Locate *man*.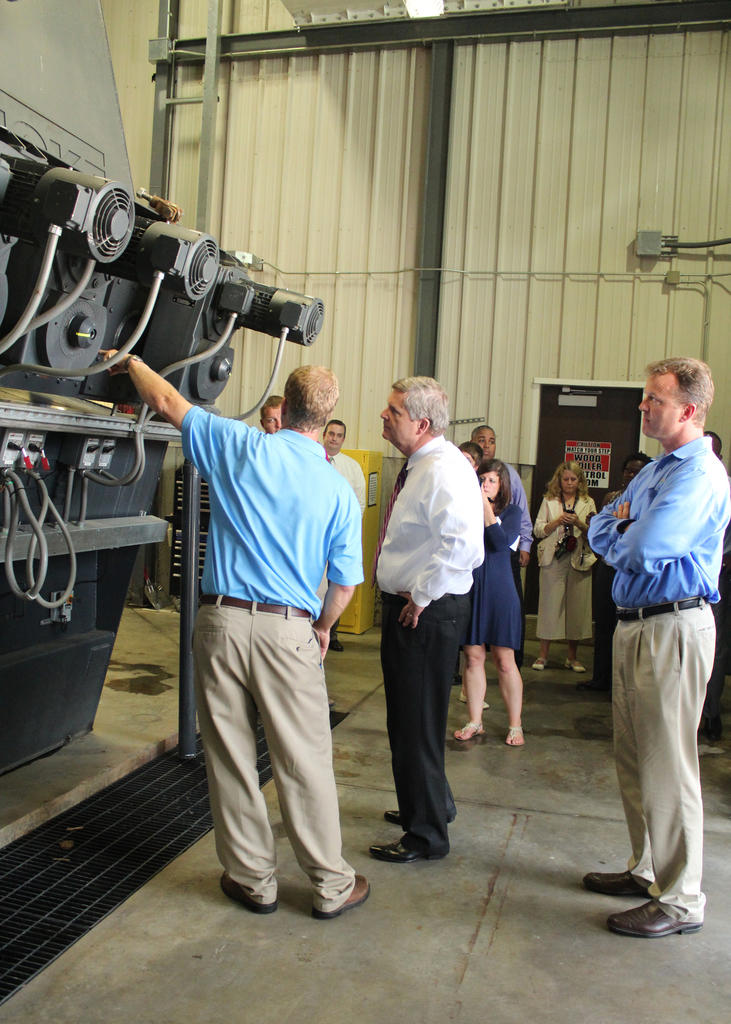
Bounding box: {"left": 369, "top": 385, "right": 522, "bottom": 860}.
